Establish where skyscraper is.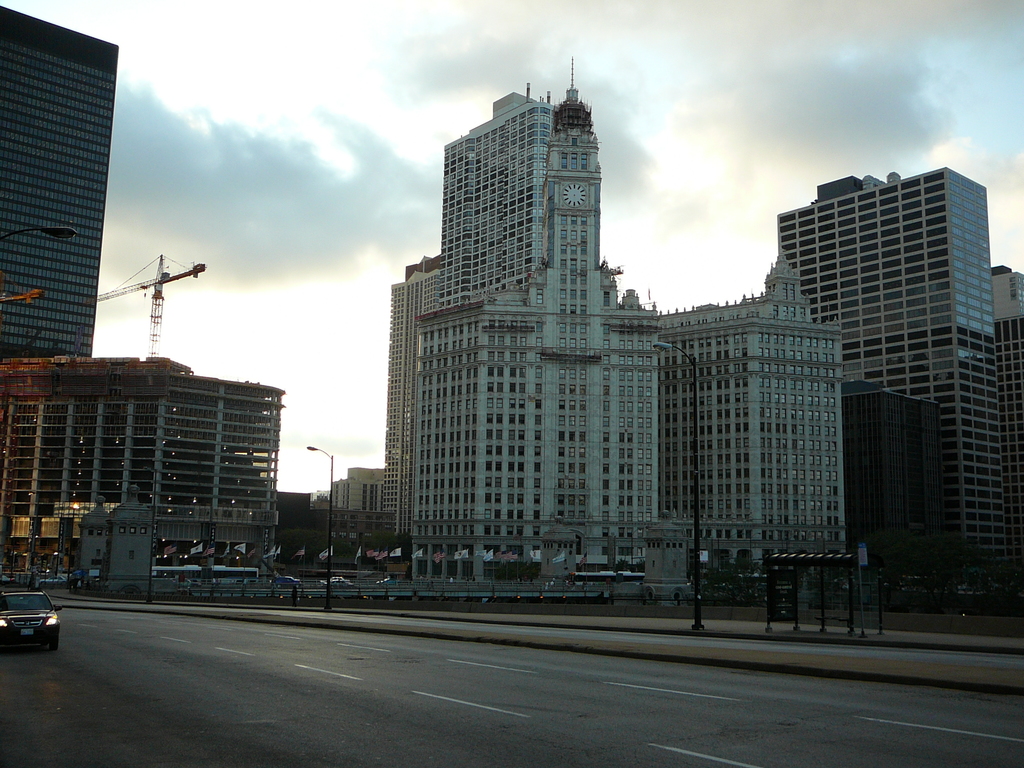
Established at 0 4 118 365.
